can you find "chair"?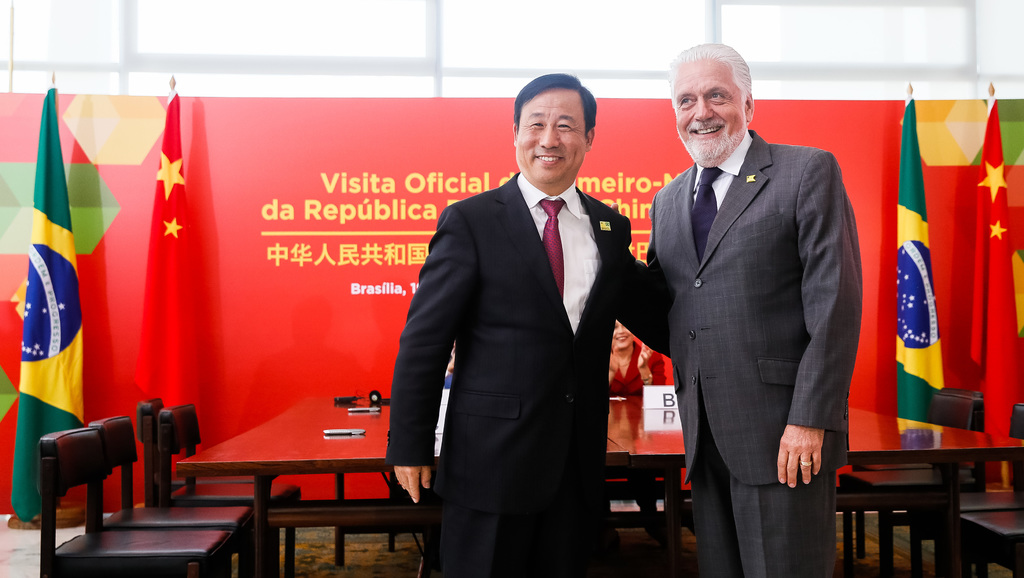
Yes, bounding box: 835/386/976/572.
